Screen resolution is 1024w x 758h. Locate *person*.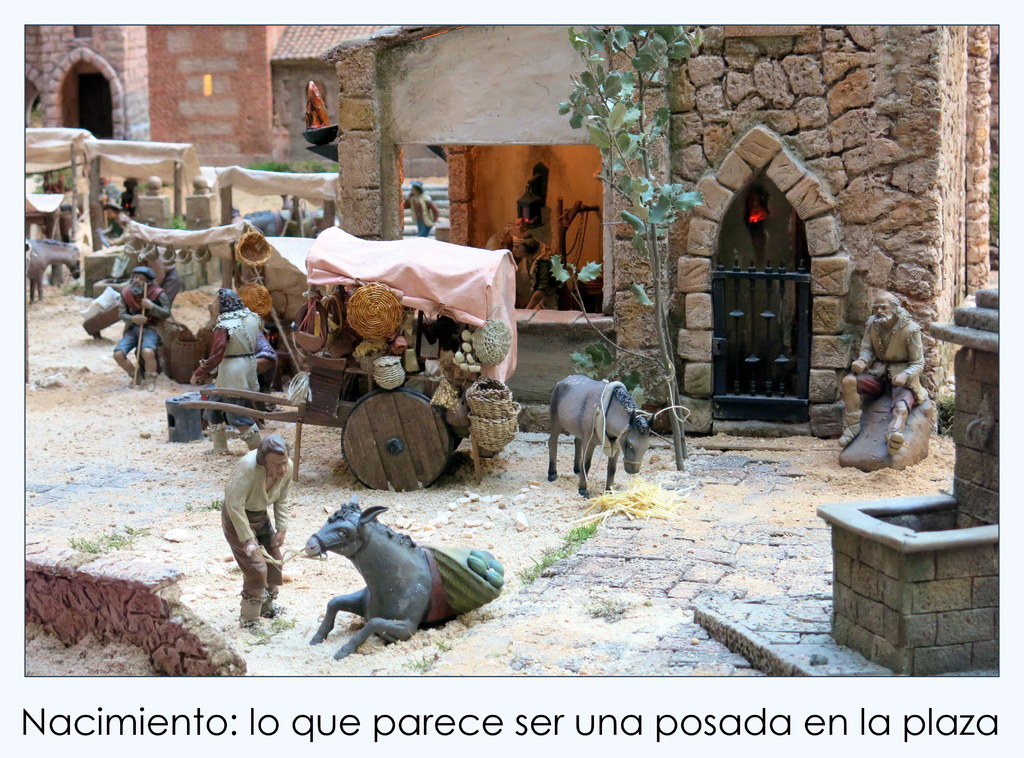
box=[101, 197, 124, 239].
